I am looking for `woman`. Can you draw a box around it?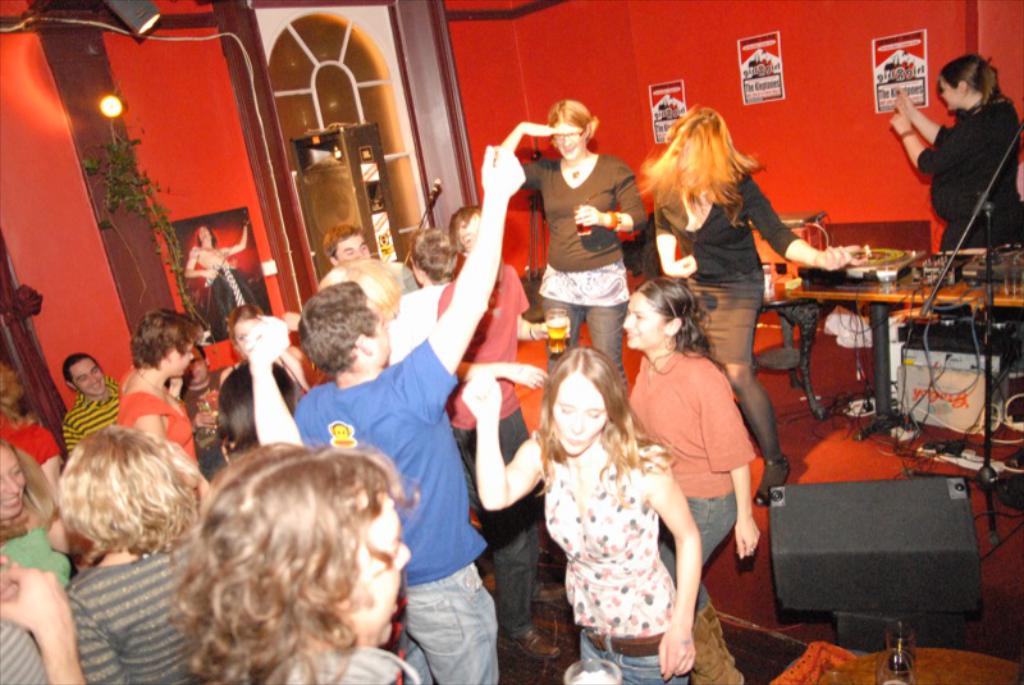
Sure, the bounding box is crop(625, 279, 758, 684).
